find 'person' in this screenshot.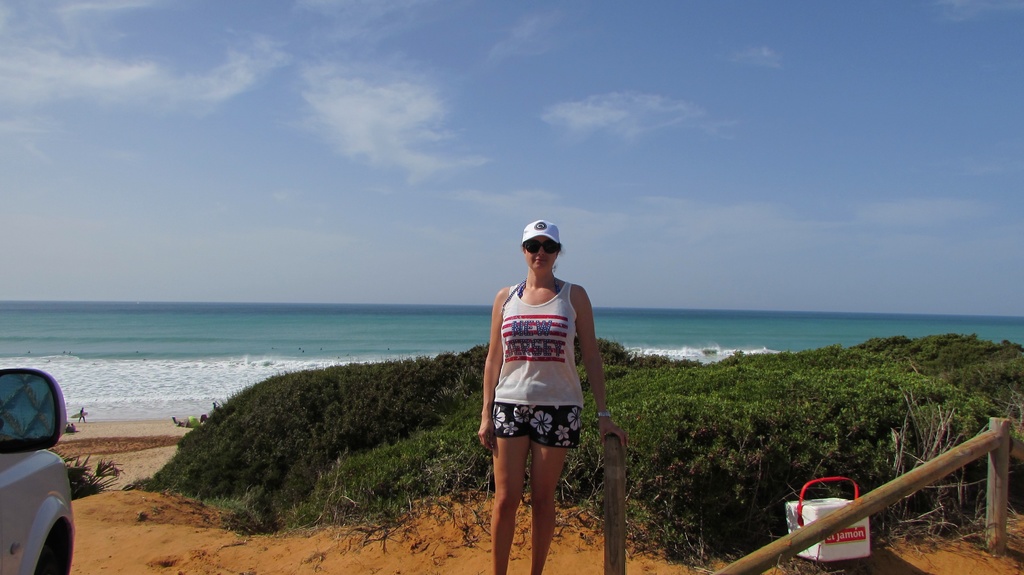
The bounding box for 'person' is bbox(481, 214, 602, 562).
